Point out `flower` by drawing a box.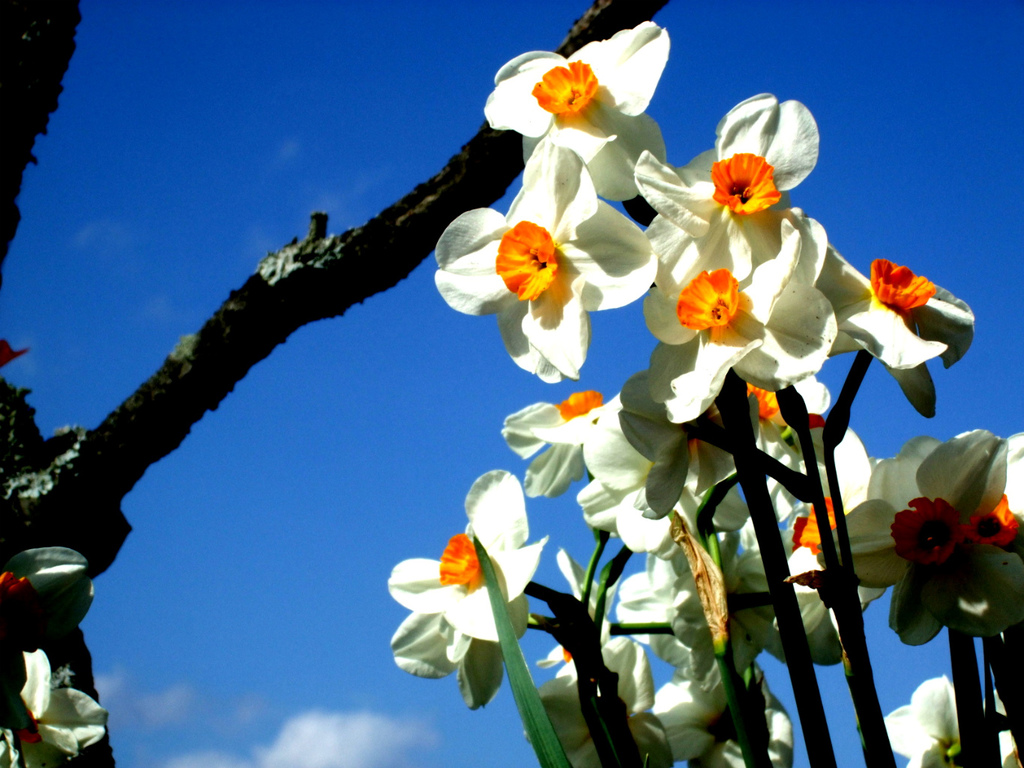
x1=975, y1=689, x2=1023, y2=767.
